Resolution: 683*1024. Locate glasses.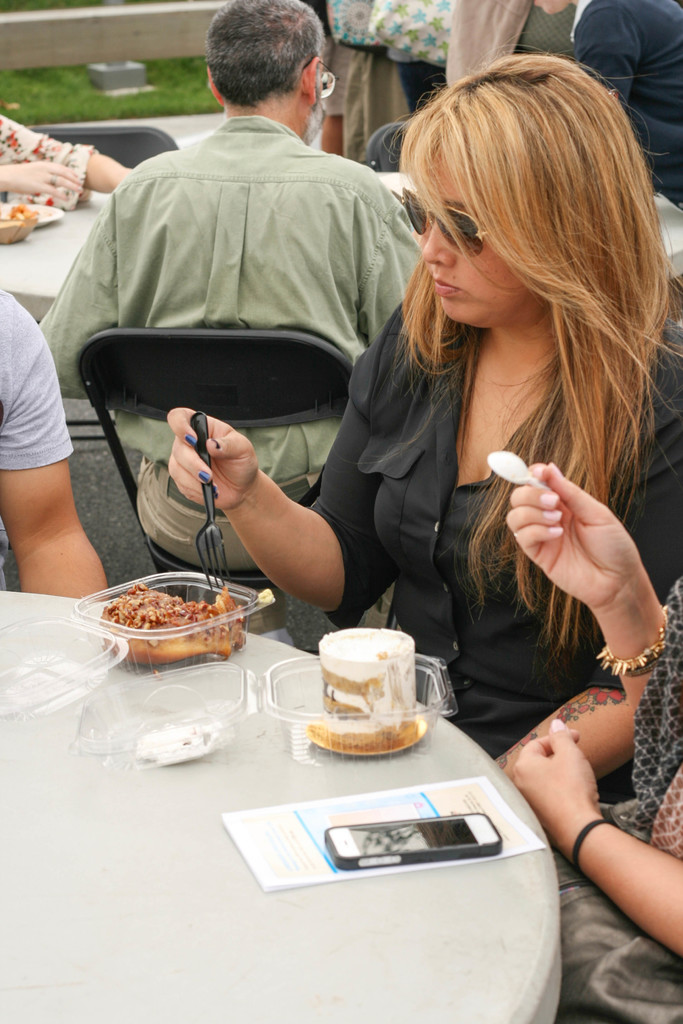
(414,195,525,249).
